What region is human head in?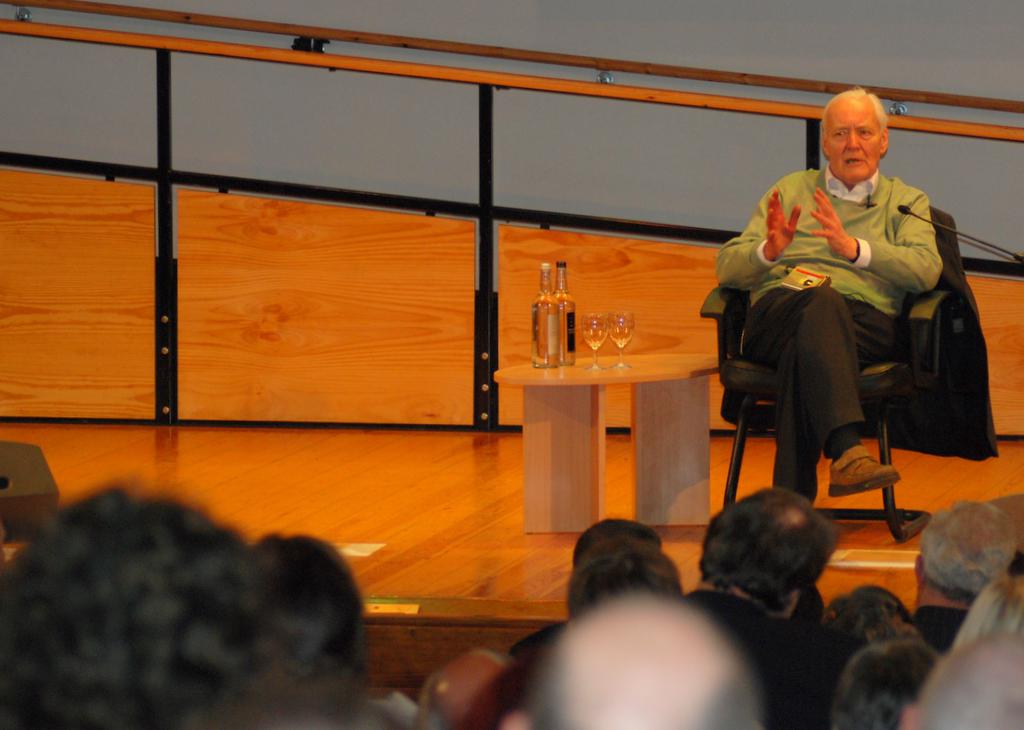
(x1=420, y1=650, x2=530, y2=729).
